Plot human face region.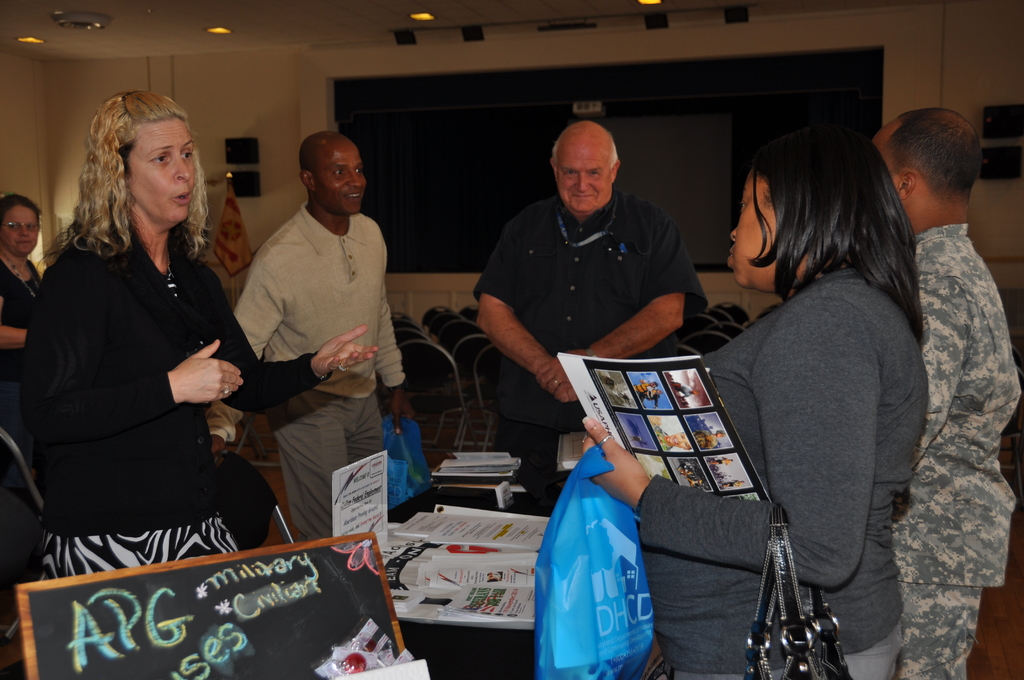
Plotted at pyautogui.locateOnScreen(868, 122, 892, 146).
